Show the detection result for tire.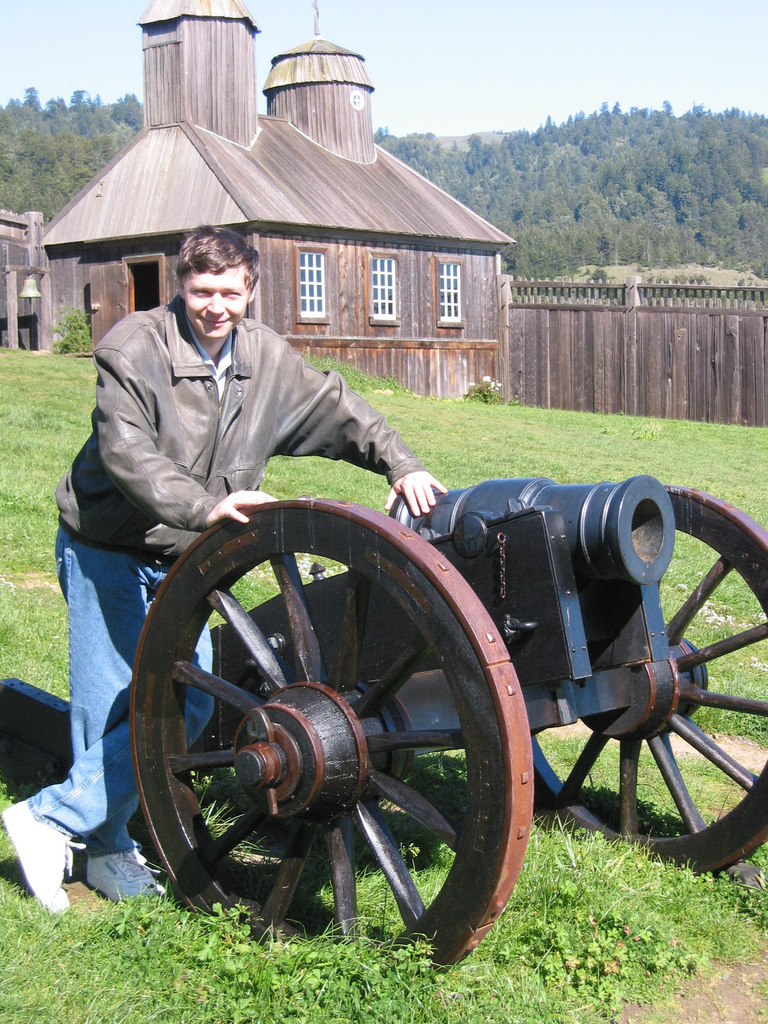
box(137, 507, 500, 974).
